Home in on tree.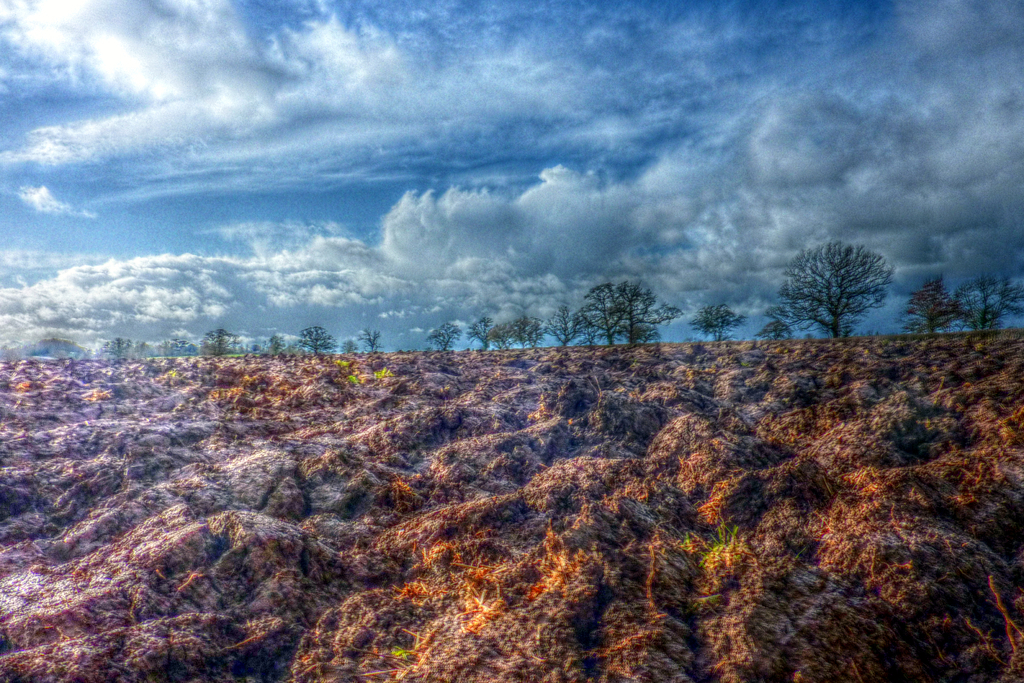
Homed in at select_region(791, 221, 906, 338).
